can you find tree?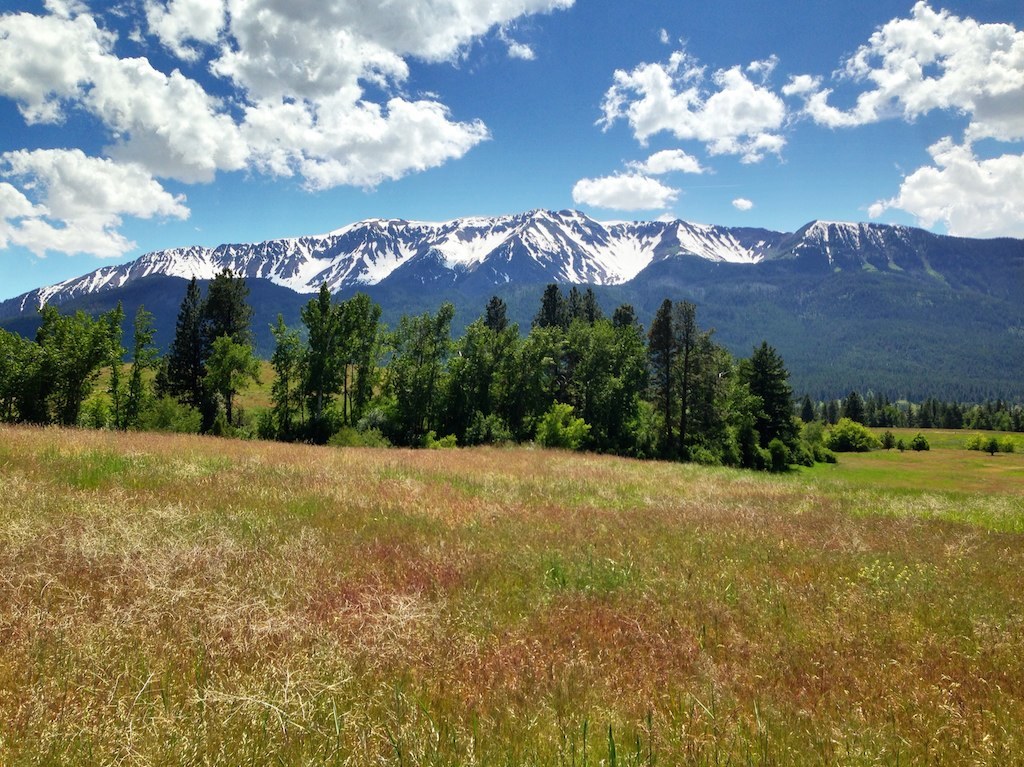
Yes, bounding box: x1=0, y1=323, x2=71, y2=432.
